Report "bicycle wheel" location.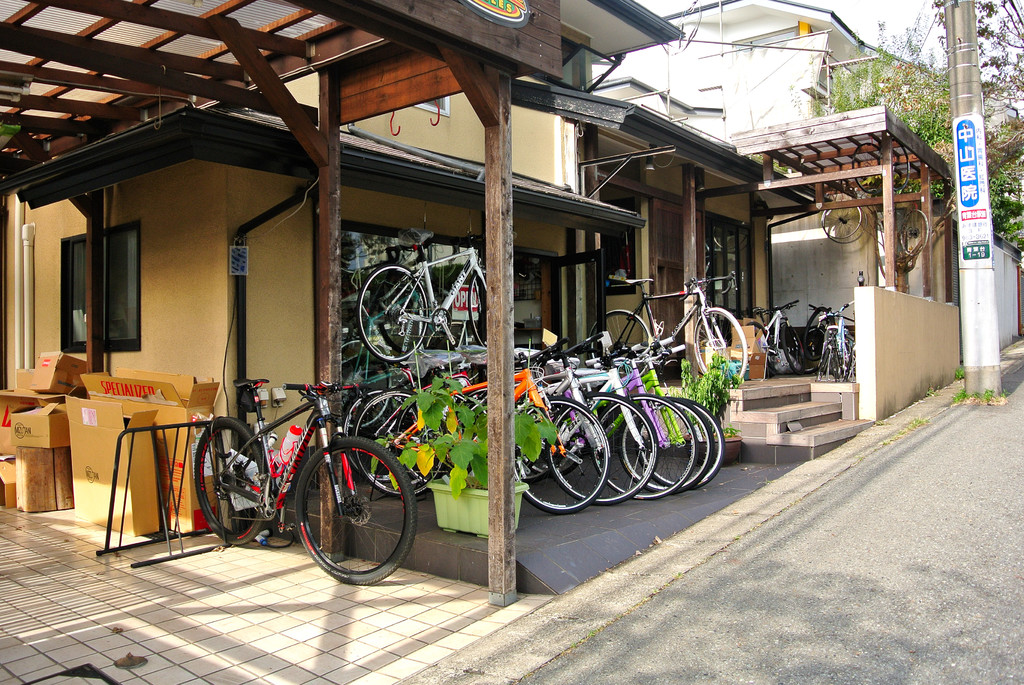
Report: bbox=(586, 307, 658, 379).
